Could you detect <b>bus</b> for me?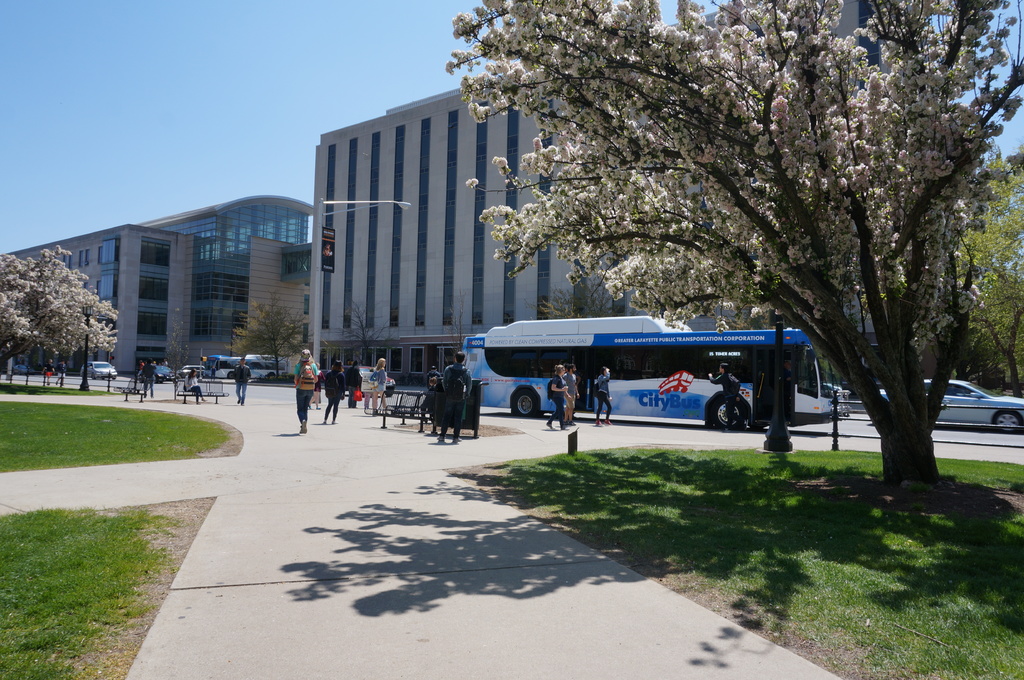
Detection result: box(465, 319, 843, 427).
